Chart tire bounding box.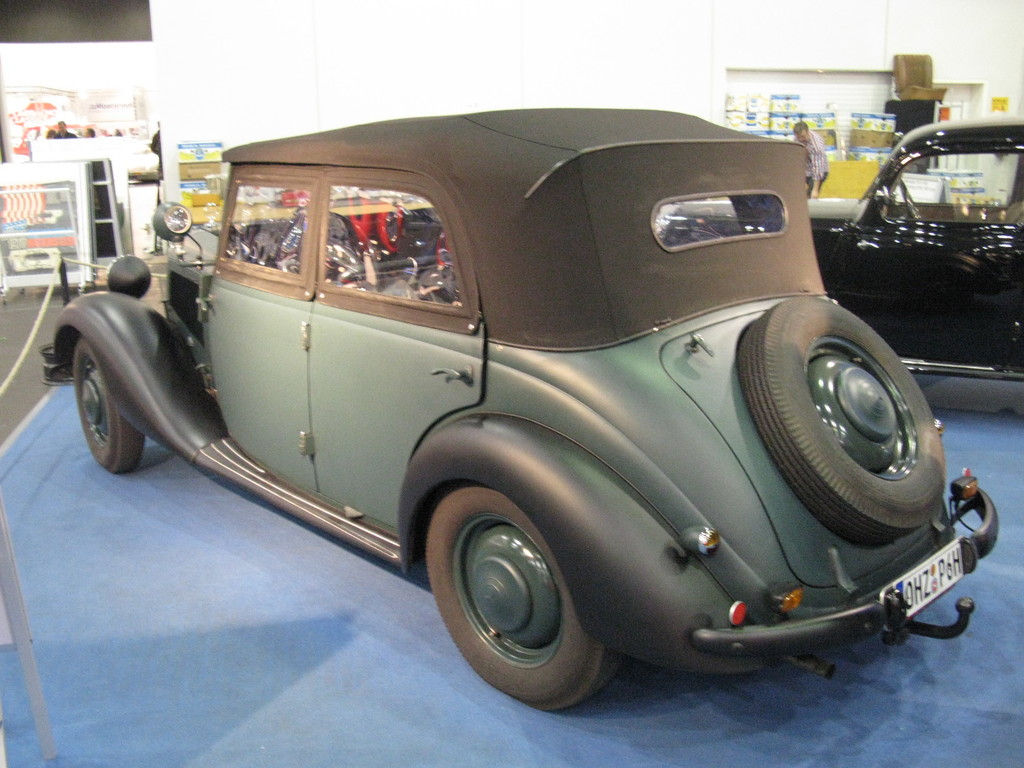
Charted: [x1=75, y1=340, x2=144, y2=472].
